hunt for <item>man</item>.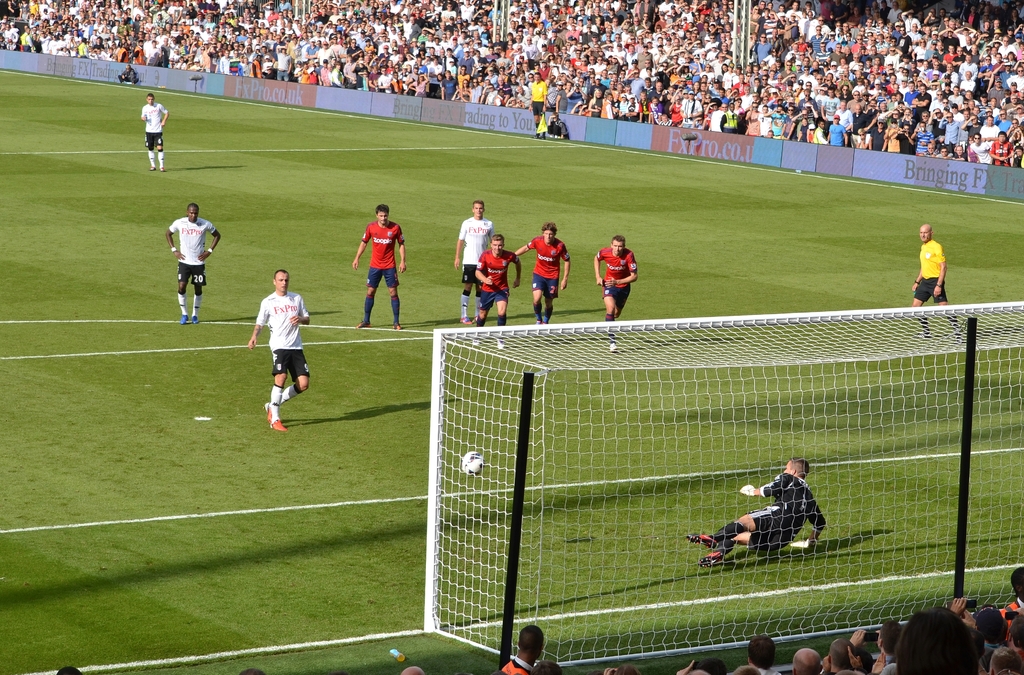
Hunted down at pyautogui.locateOnScreen(161, 203, 218, 329).
